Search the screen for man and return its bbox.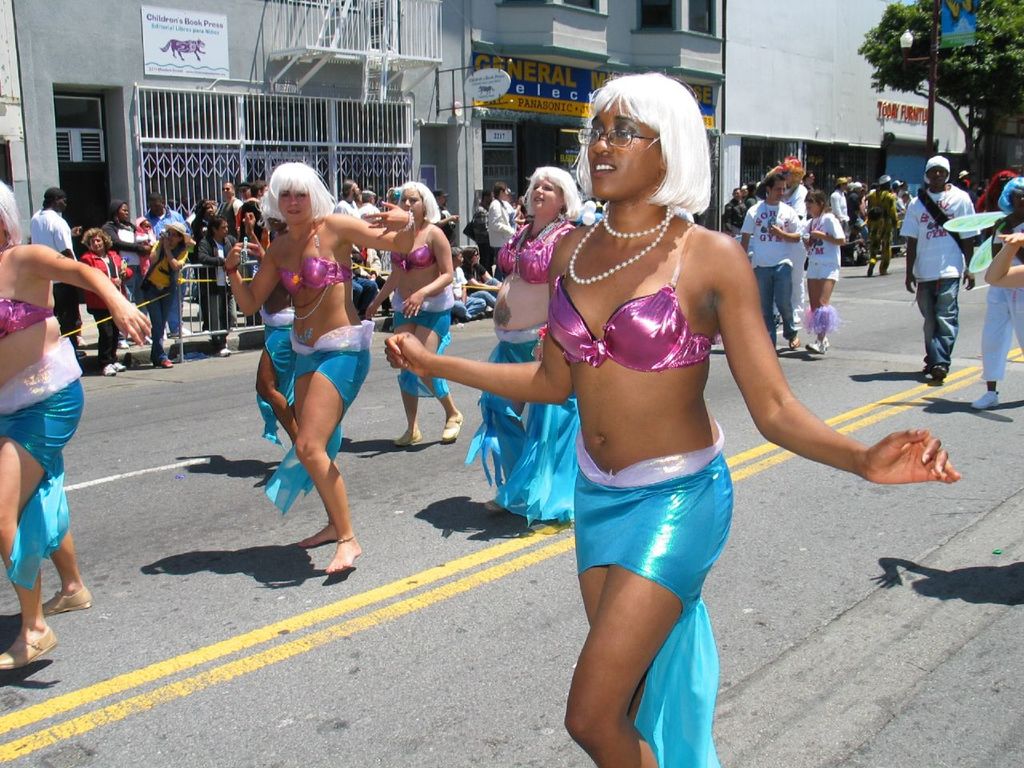
Found: left=744, top=174, right=804, bottom=358.
